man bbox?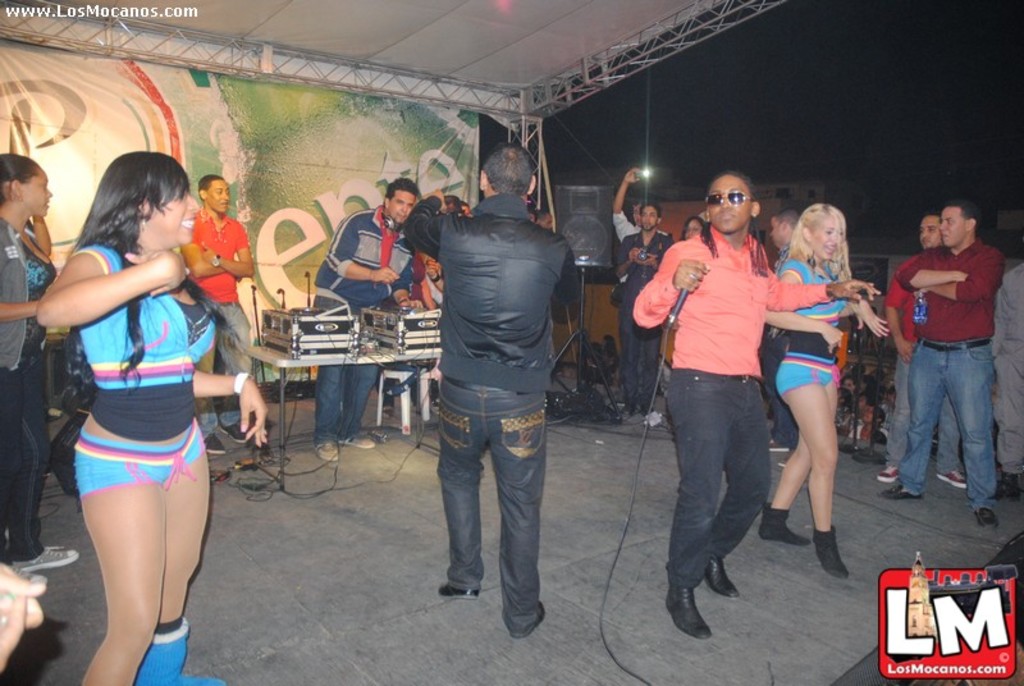
bbox=(879, 209, 968, 491)
